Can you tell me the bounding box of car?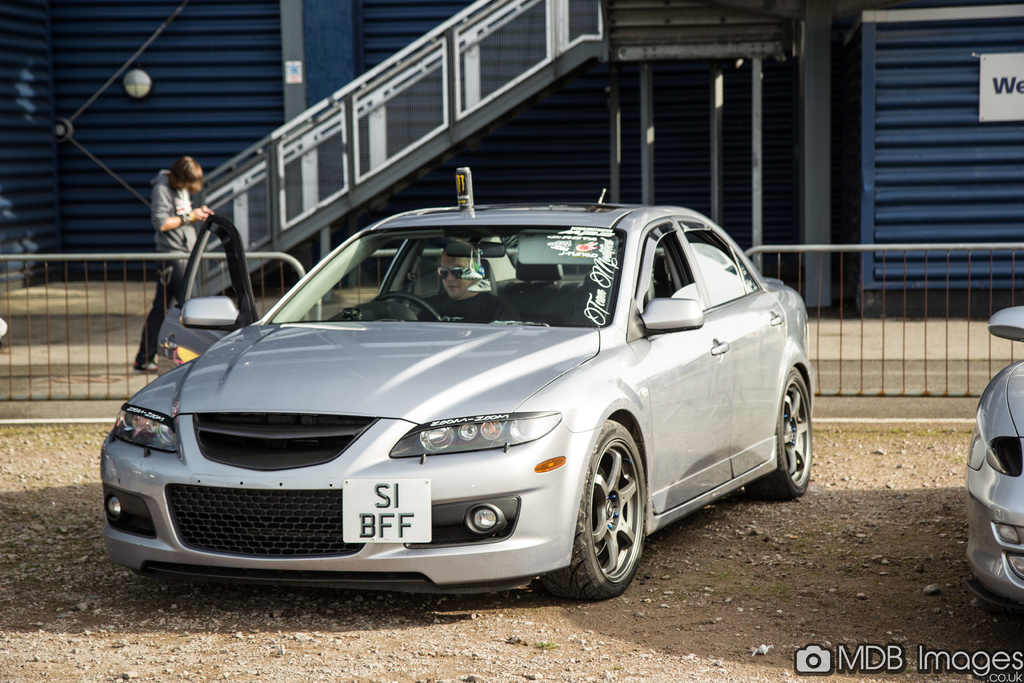
<bbox>967, 308, 1023, 611</bbox>.
